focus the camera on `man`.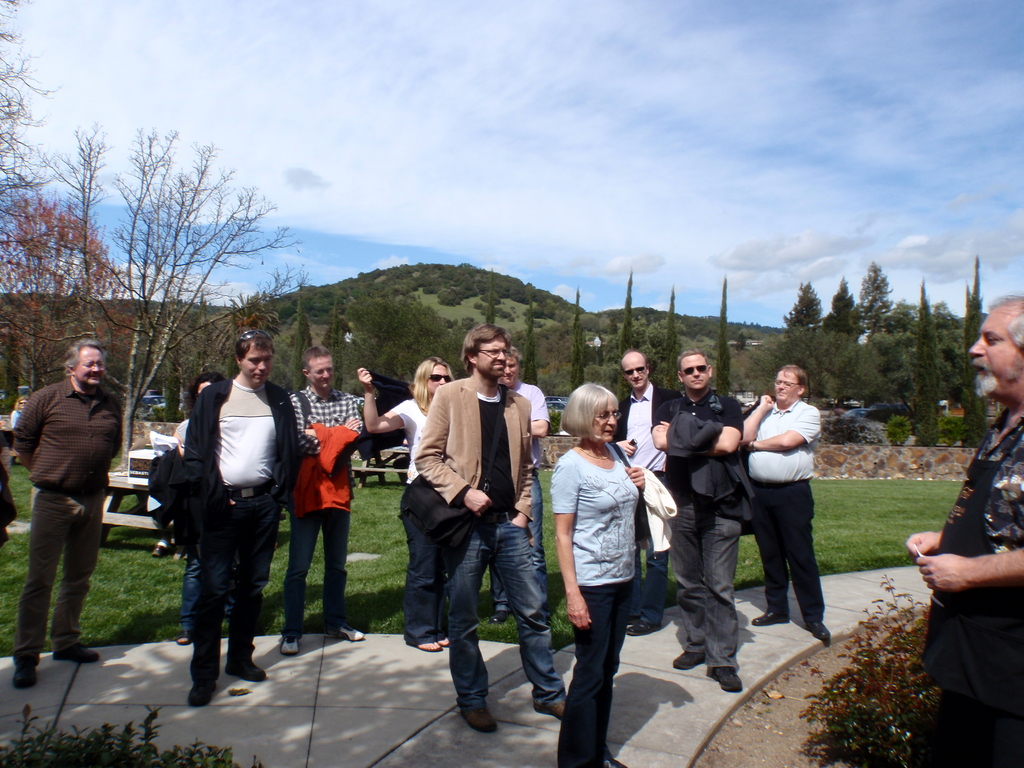
Focus region: box(904, 294, 1023, 767).
